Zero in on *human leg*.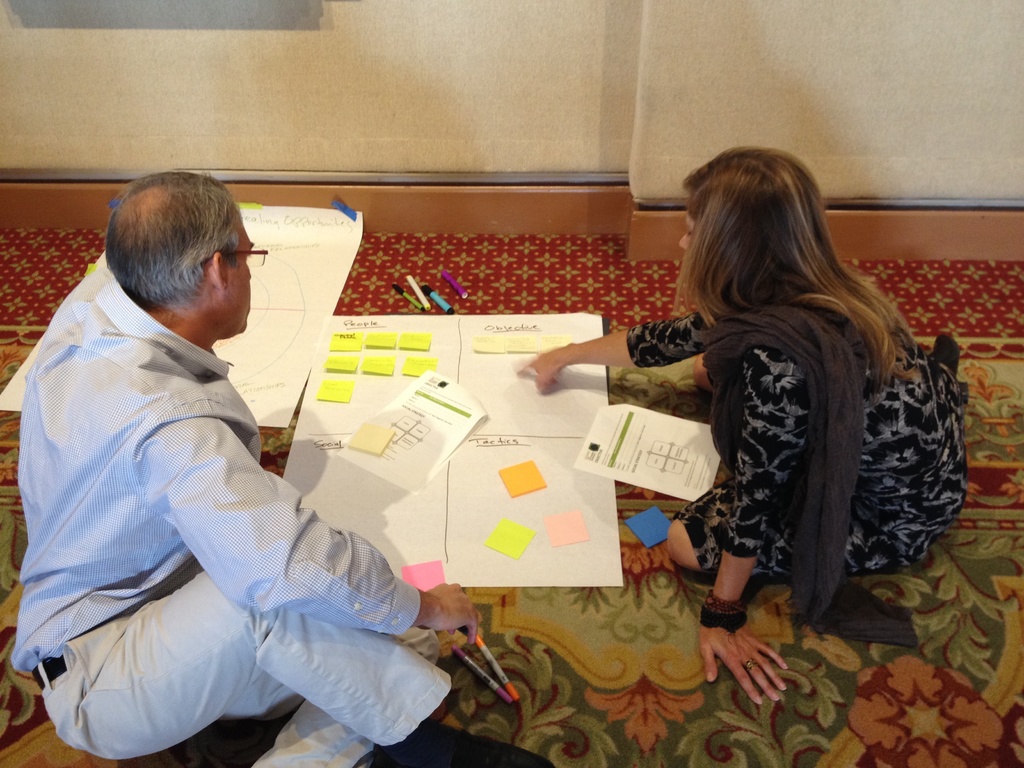
Zeroed in: Rect(662, 477, 813, 579).
